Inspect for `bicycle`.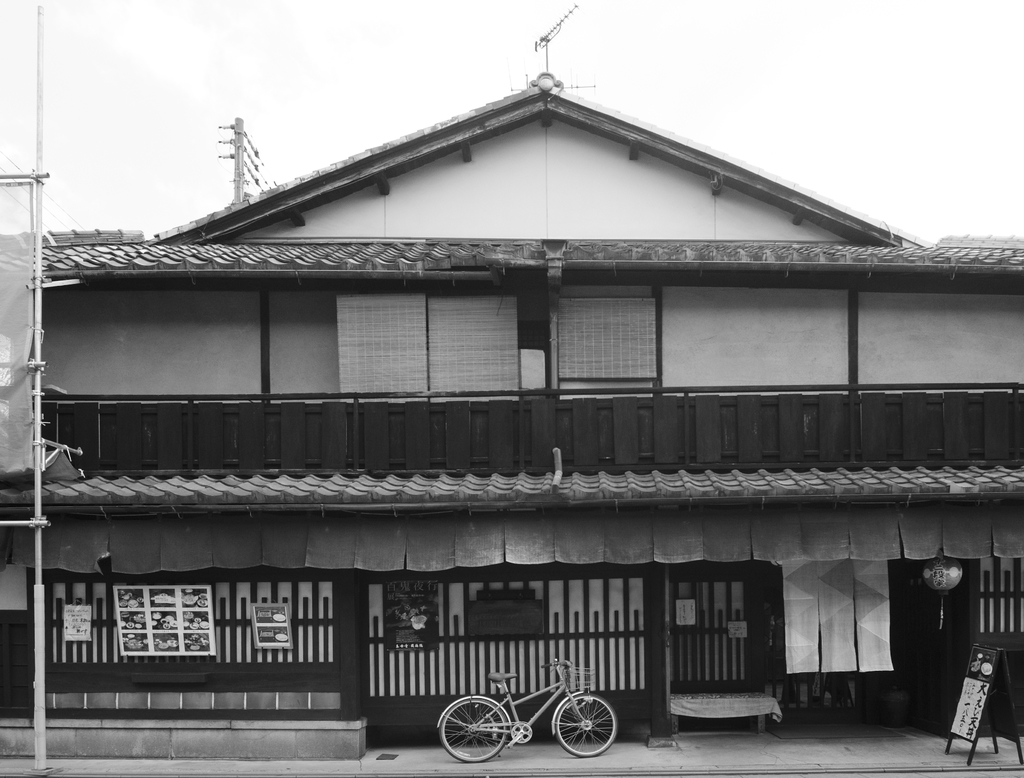
Inspection: [438, 675, 632, 777].
